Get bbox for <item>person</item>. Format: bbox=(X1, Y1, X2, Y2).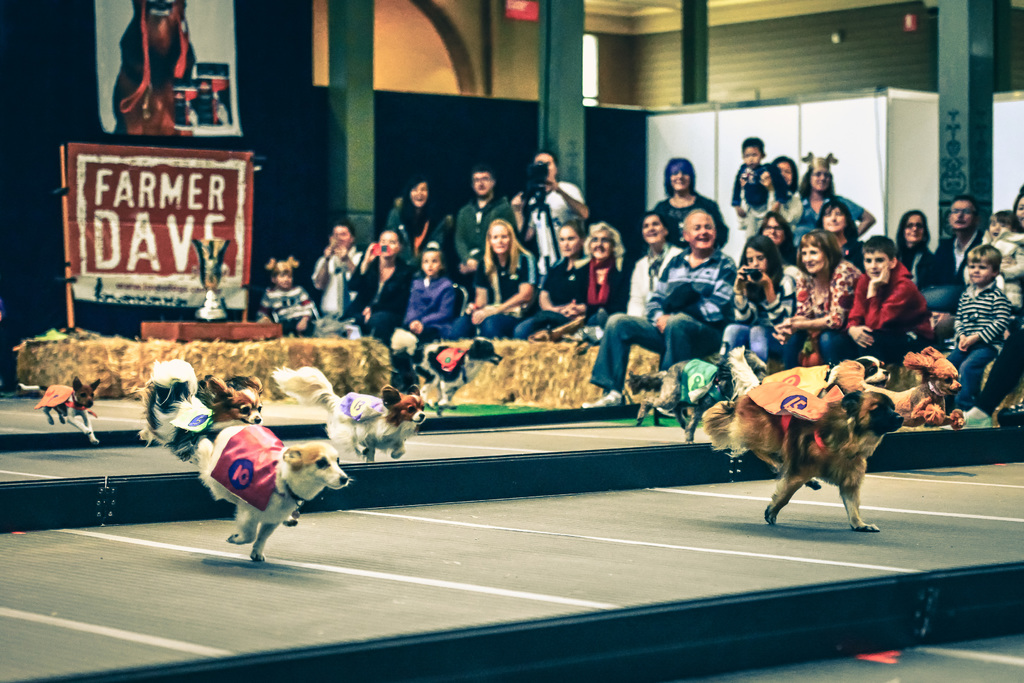
bbox=(1007, 186, 1023, 300).
